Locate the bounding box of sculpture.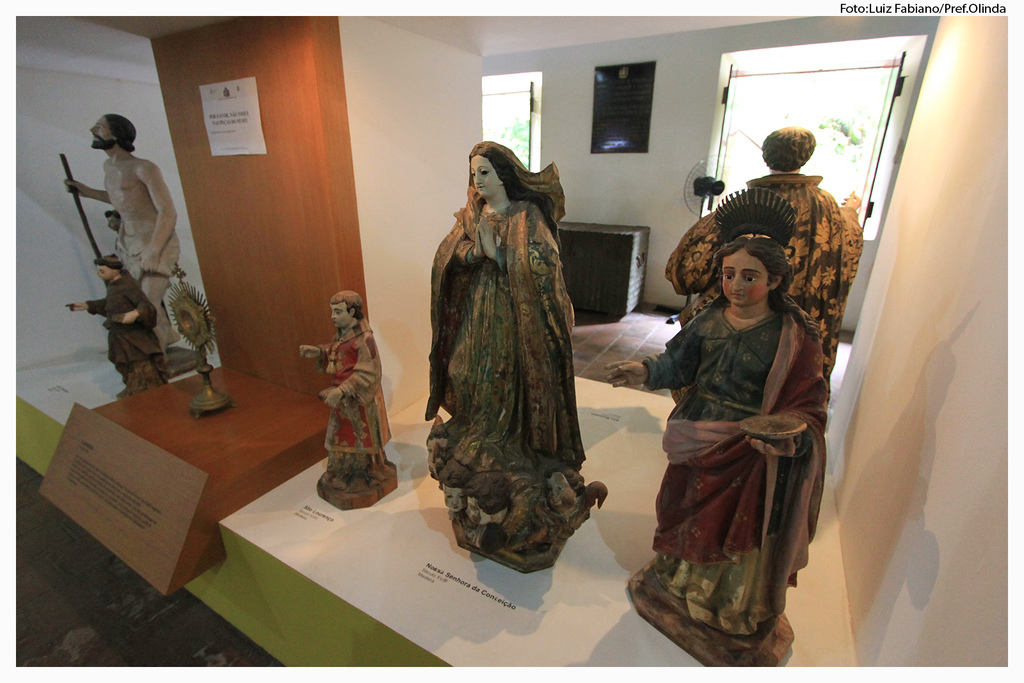
Bounding box: region(655, 127, 861, 380).
